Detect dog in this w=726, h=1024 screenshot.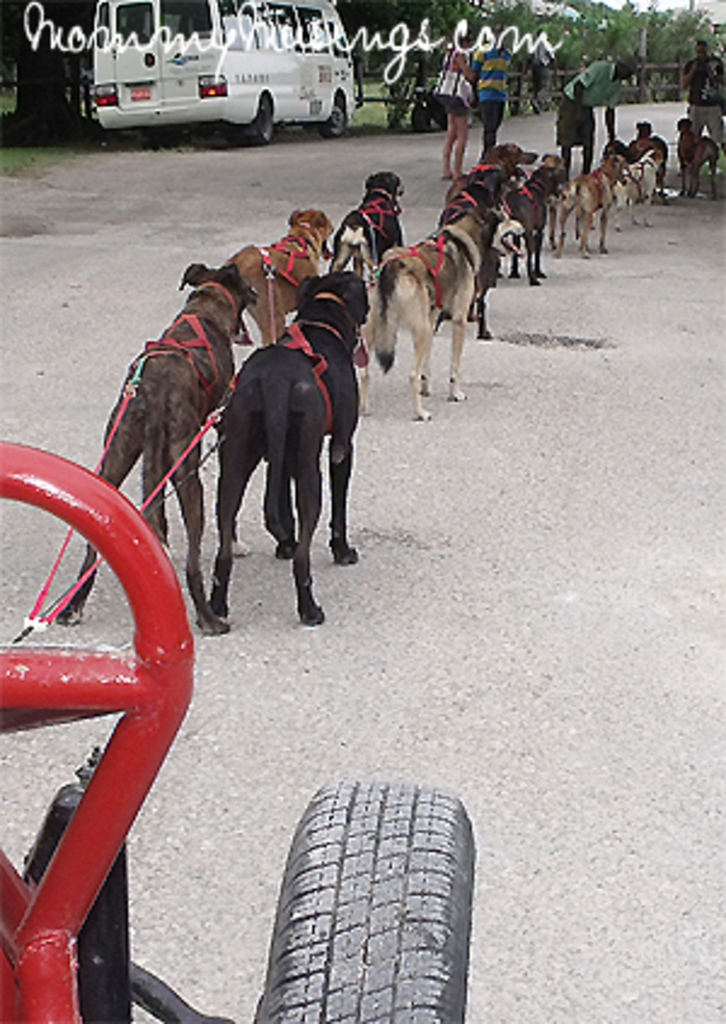
Detection: bbox(327, 167, 411, 266).
